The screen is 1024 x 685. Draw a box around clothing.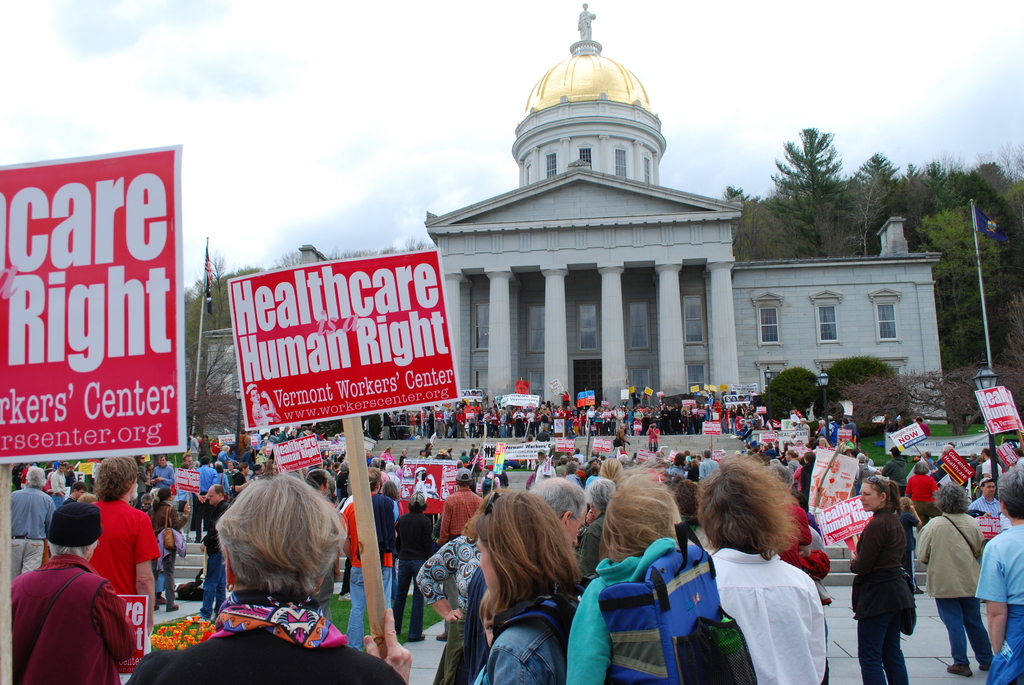
(617, 407, 627, 434).
